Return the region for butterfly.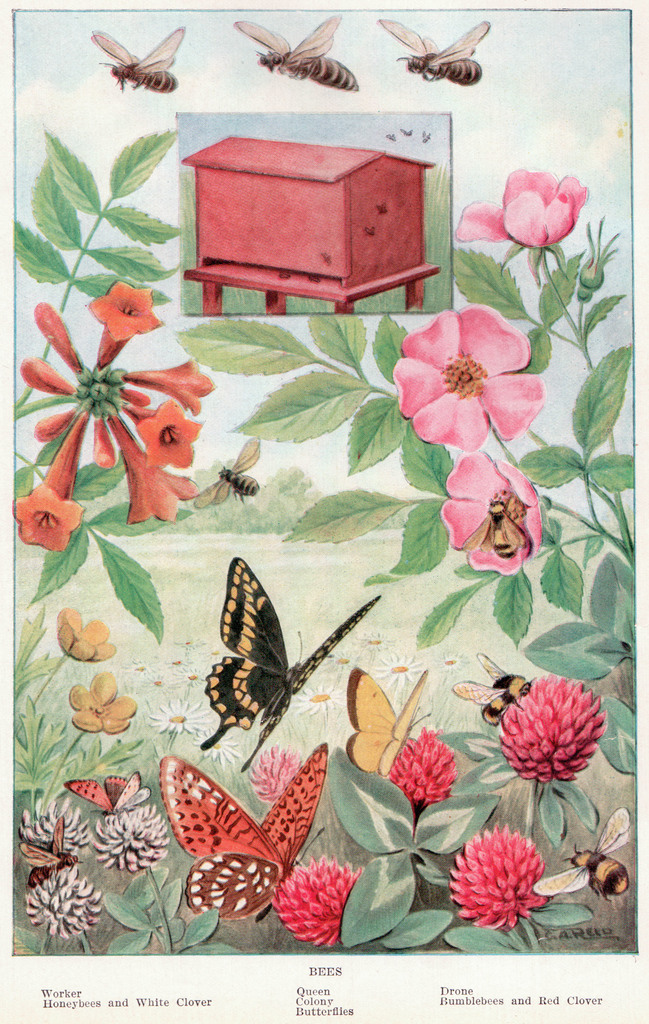
box=[19, 815, 75, 879].
